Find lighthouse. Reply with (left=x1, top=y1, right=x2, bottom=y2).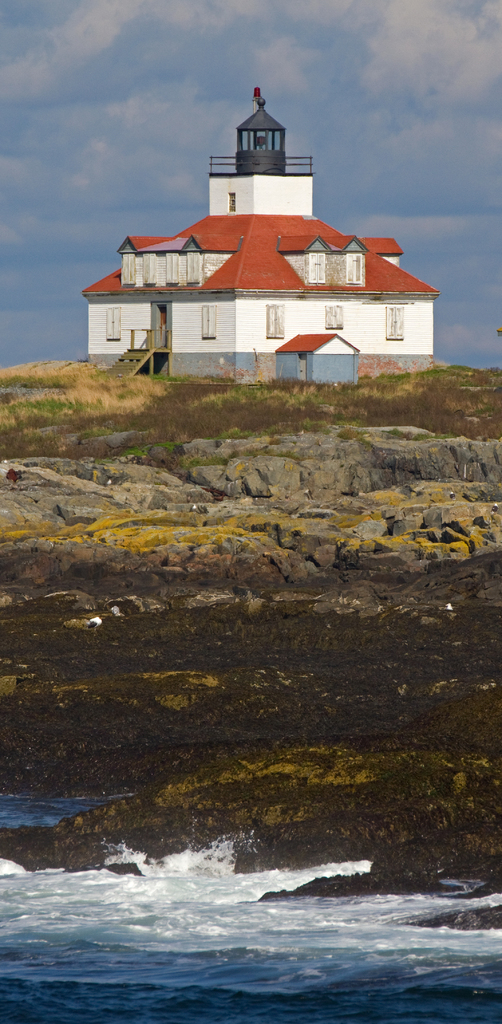
(left=229, top=81, right=284, bottom=175).
